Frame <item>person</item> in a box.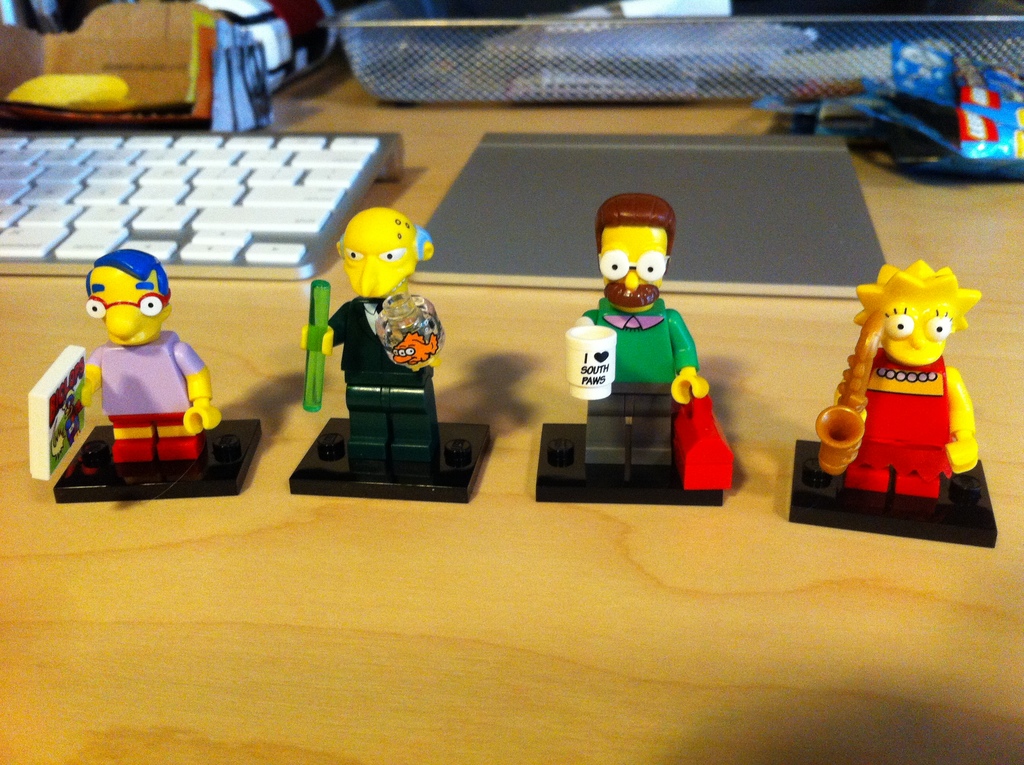
box(568, 197, 707, 467).
